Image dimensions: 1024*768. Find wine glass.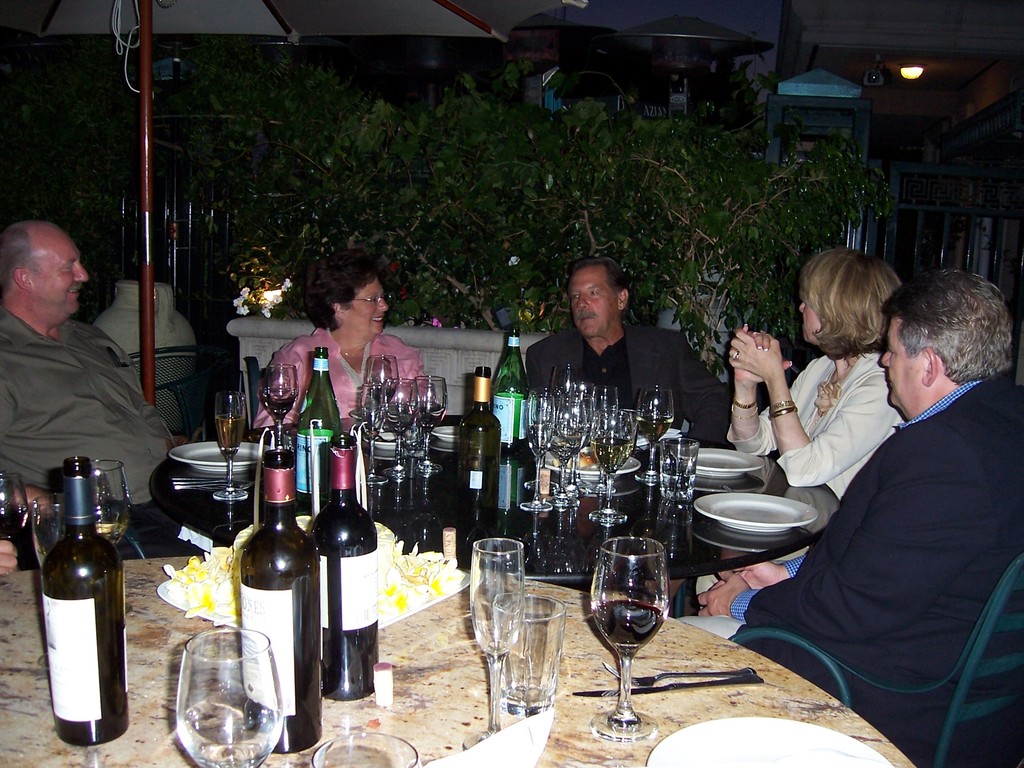
94,456,132,547.
